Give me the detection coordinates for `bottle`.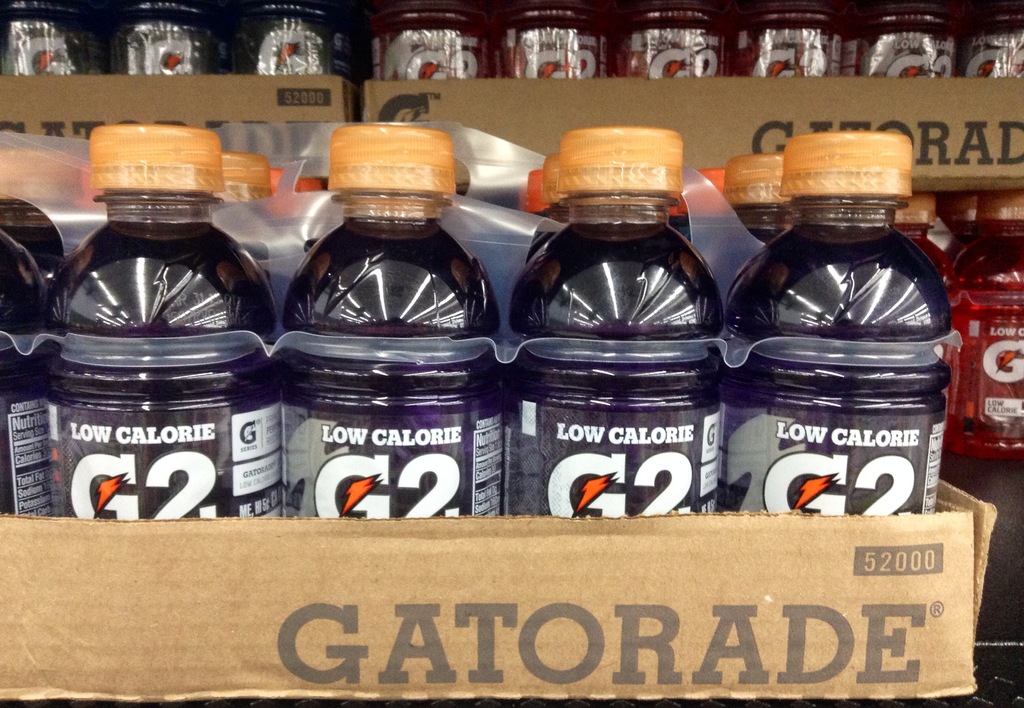
721/158/781/252.
